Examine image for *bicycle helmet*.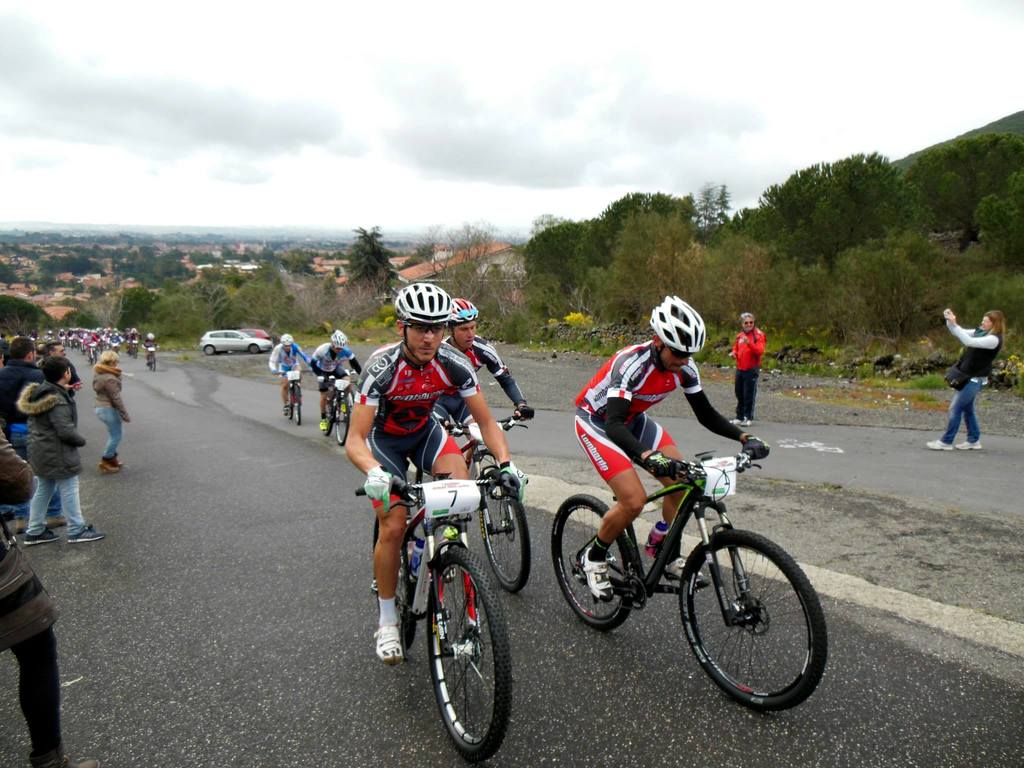
Examination result: locate(442, 298, 482, 324).
